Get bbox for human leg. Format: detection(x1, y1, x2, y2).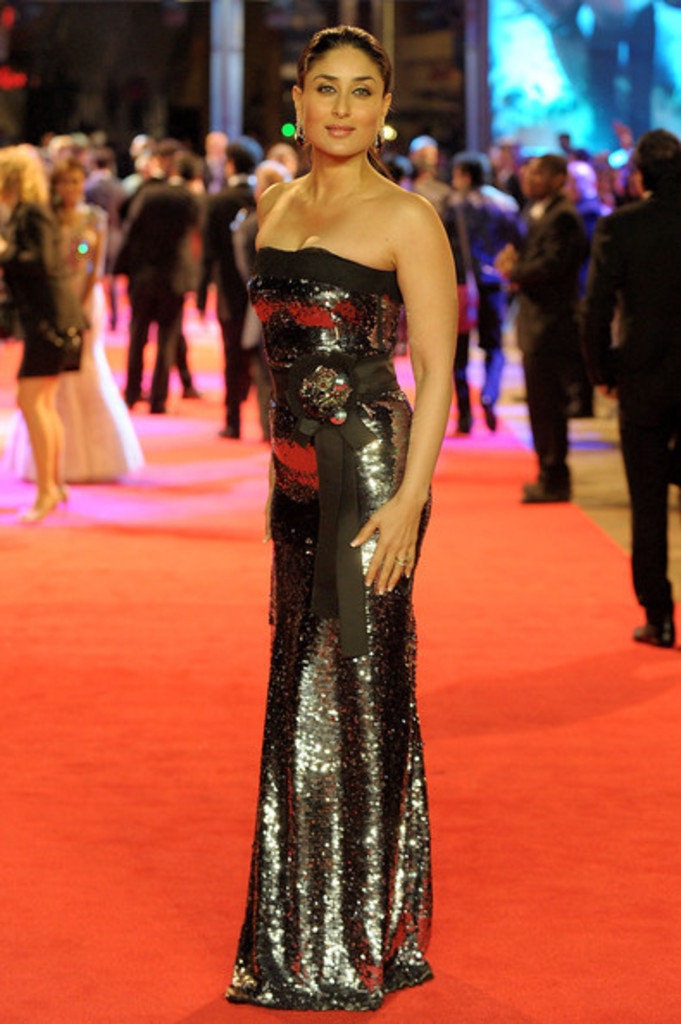
detection(124, 288, 150, 414).
